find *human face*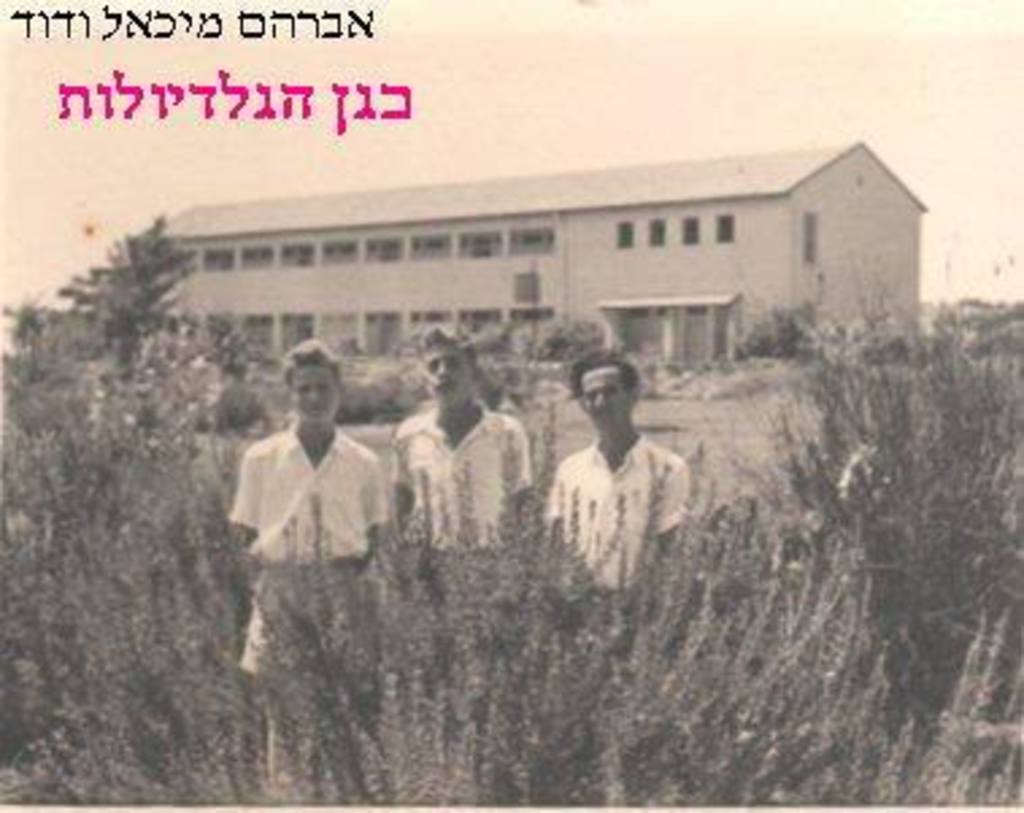
bbox(578, 367, 635, 435)
